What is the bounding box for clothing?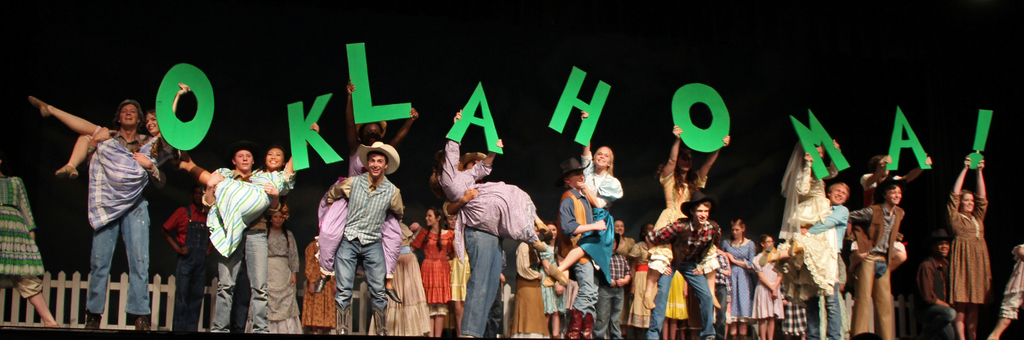
BBox(87, 124, 181, 232).
